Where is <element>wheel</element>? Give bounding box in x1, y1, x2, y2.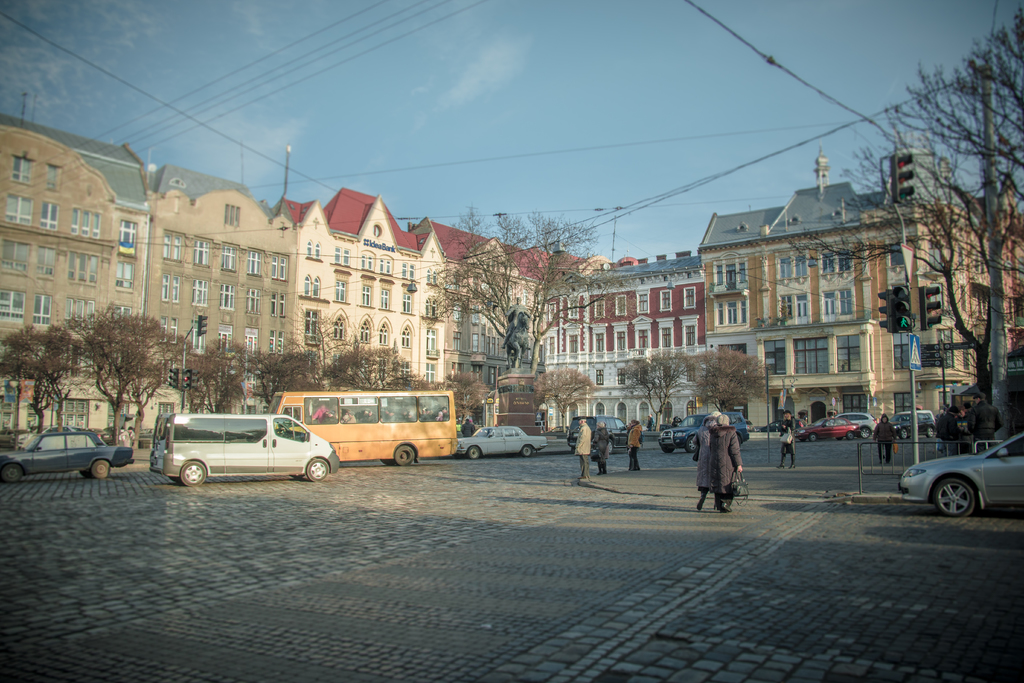
177, 459, 208, 484.
